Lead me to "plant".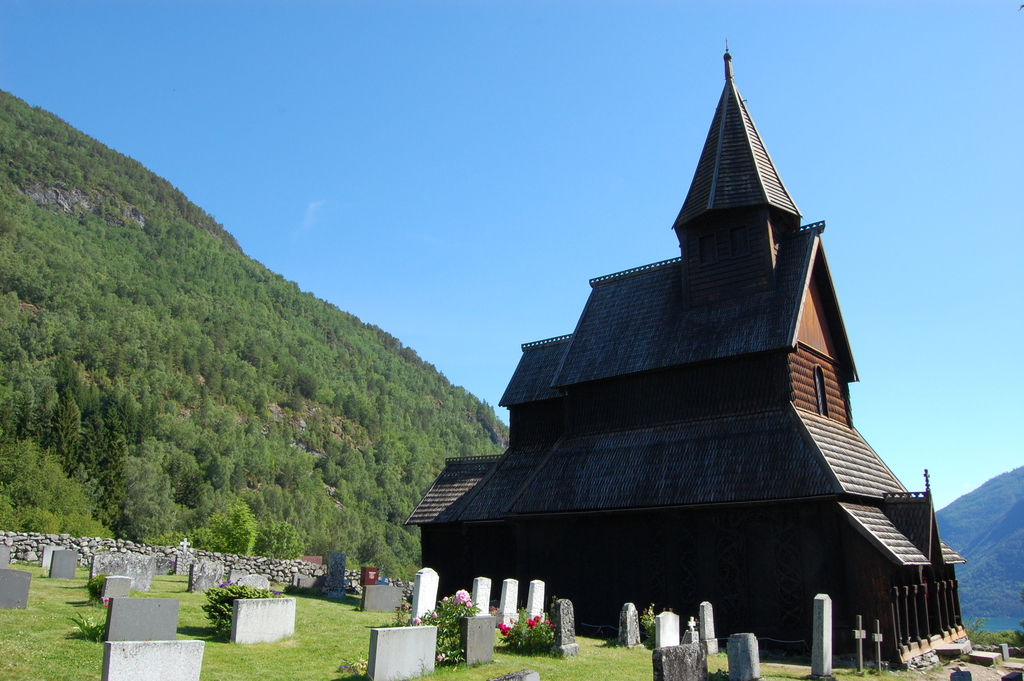
Lead to bbox=(492, 607, 559, 659).
